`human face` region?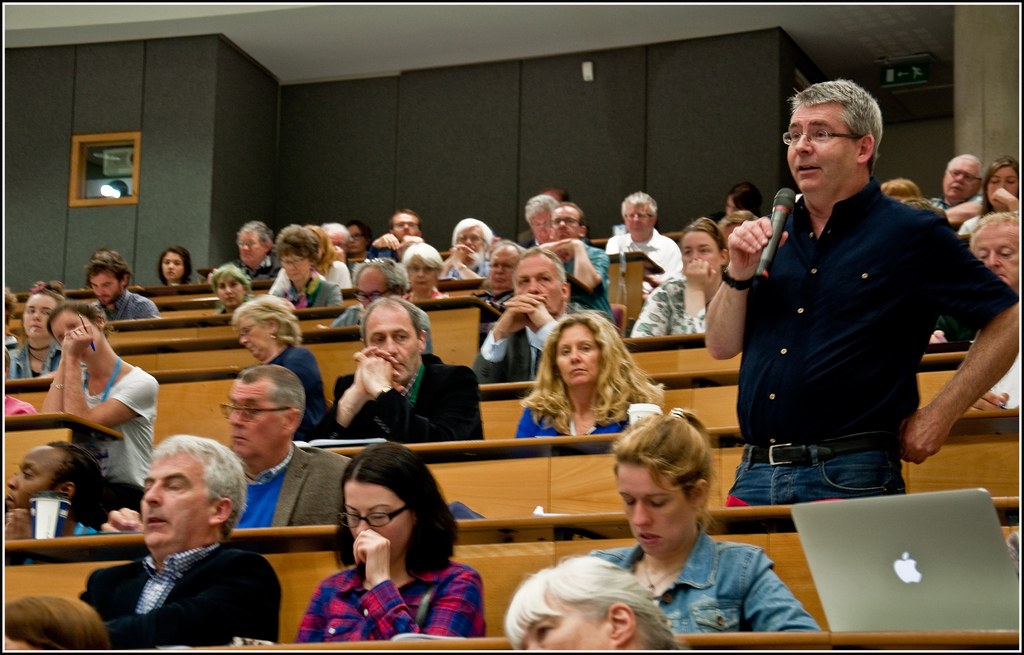
locate(628, 205, 649, 235)
